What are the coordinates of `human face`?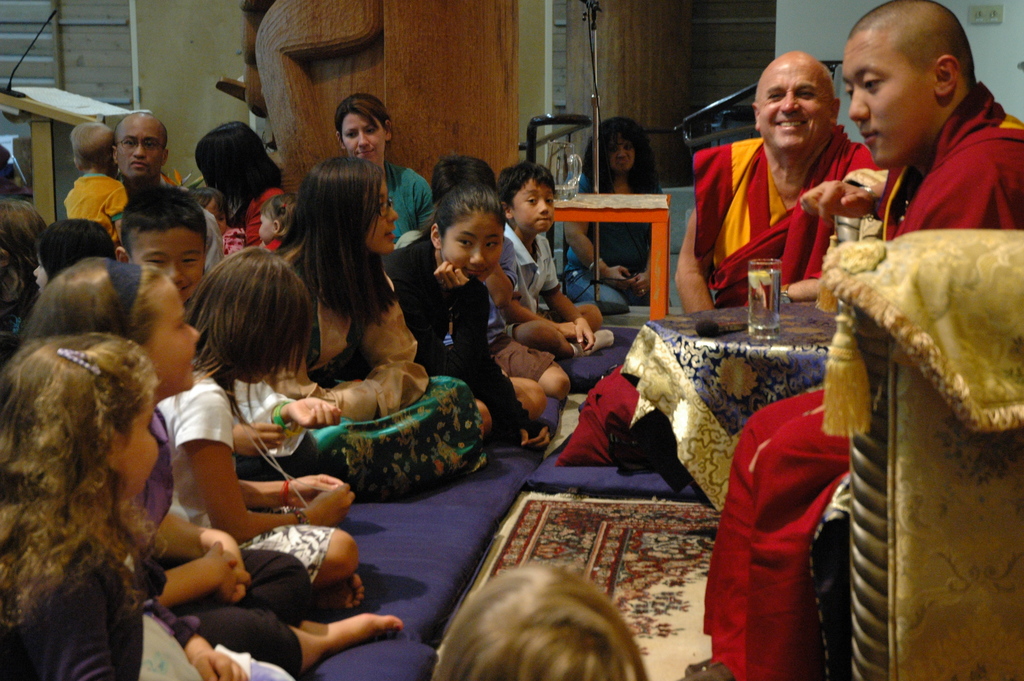
box=[439, 218, 505, 282].
